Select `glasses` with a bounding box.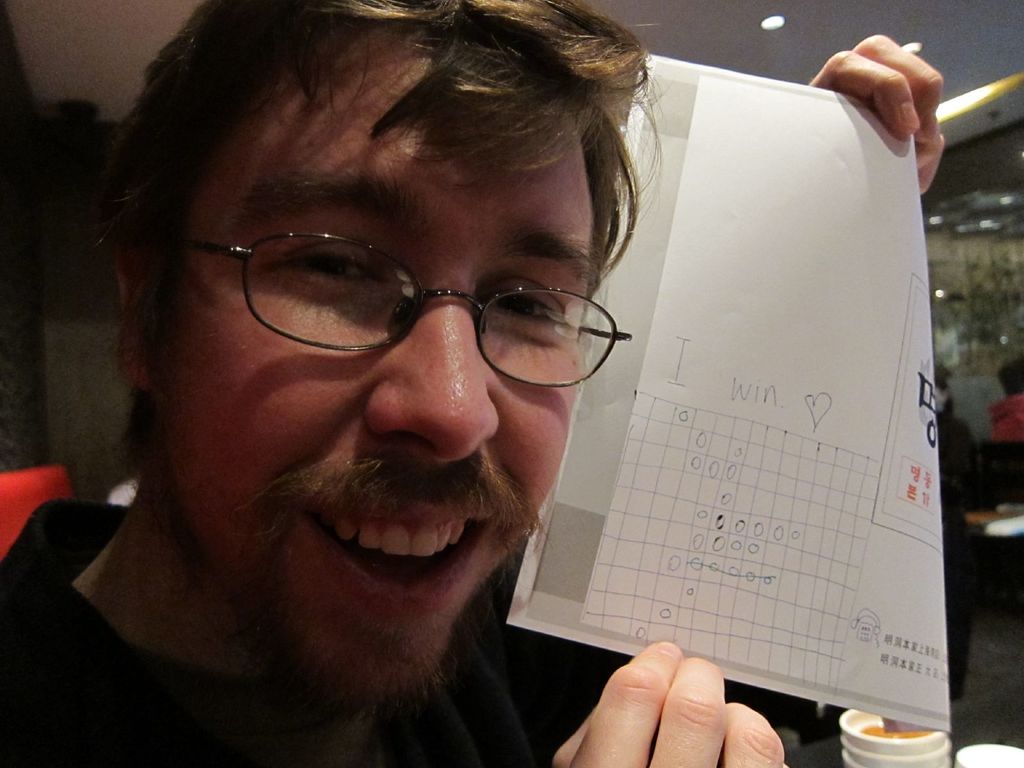
{"x1": 164, "y1": 231, "x2": 642, "y2": 396}.
